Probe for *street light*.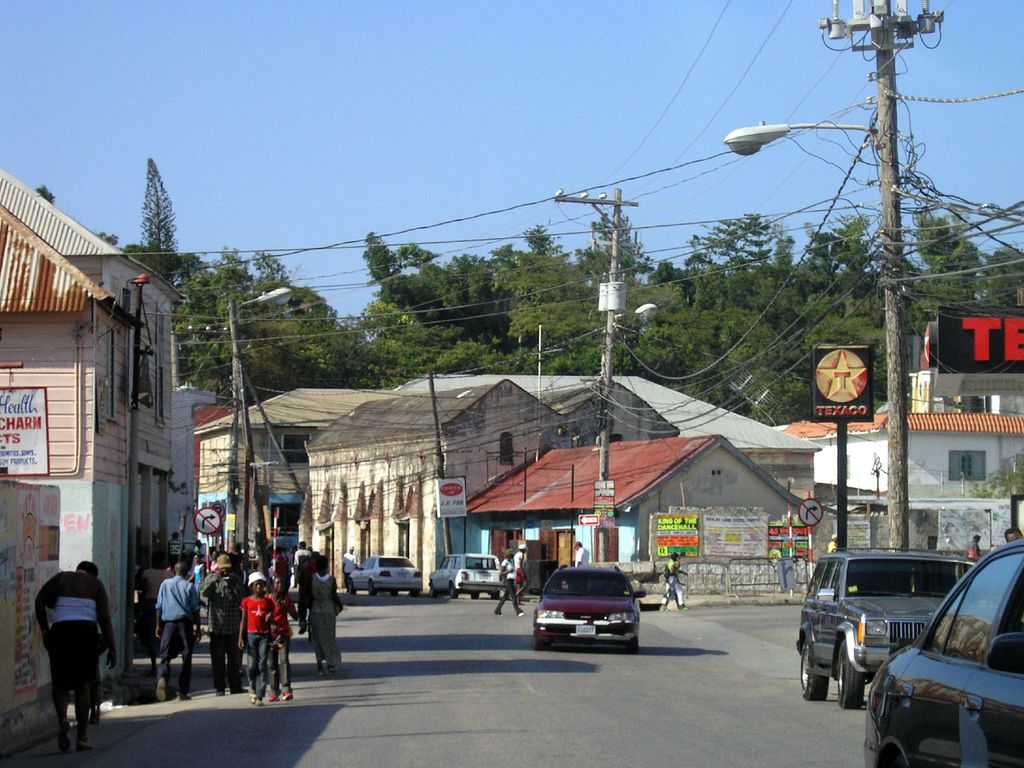
Probe result: [left=554, top=189, right=668, bottom=561].
